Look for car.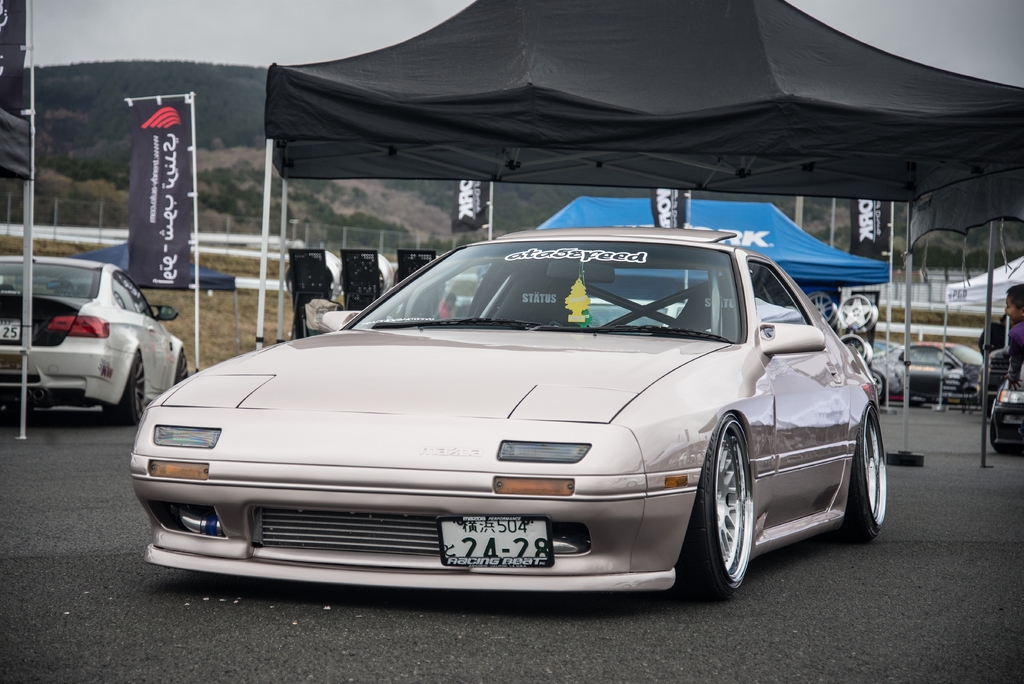
Found: 875, 344, 992, 408.
